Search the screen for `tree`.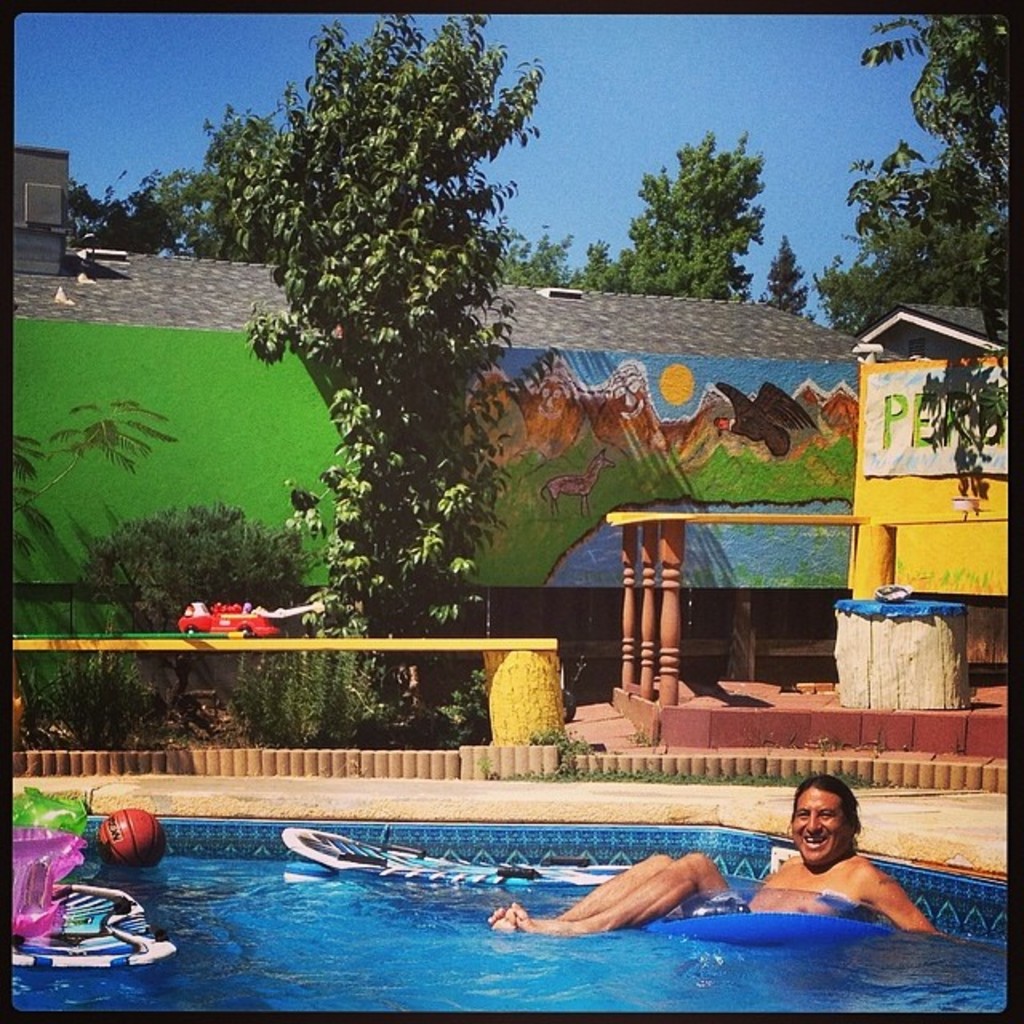
Found at region(66, 173, 197, 258).
